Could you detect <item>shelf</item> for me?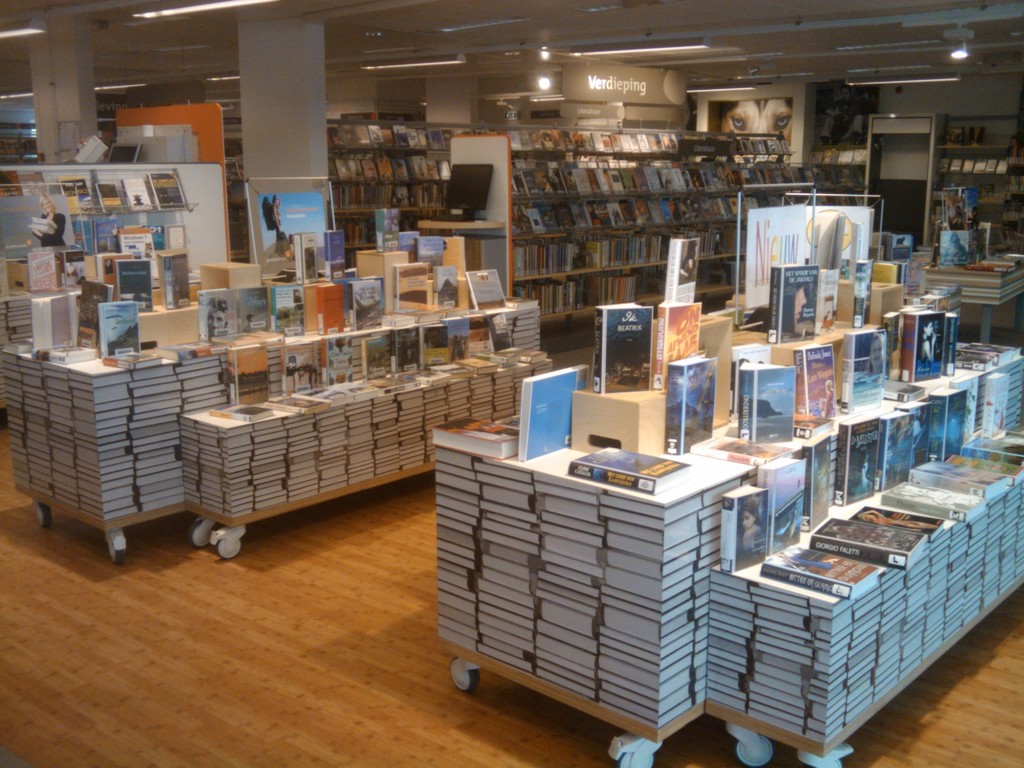
Detection result: select_region(937, 150, 1021, 182).
